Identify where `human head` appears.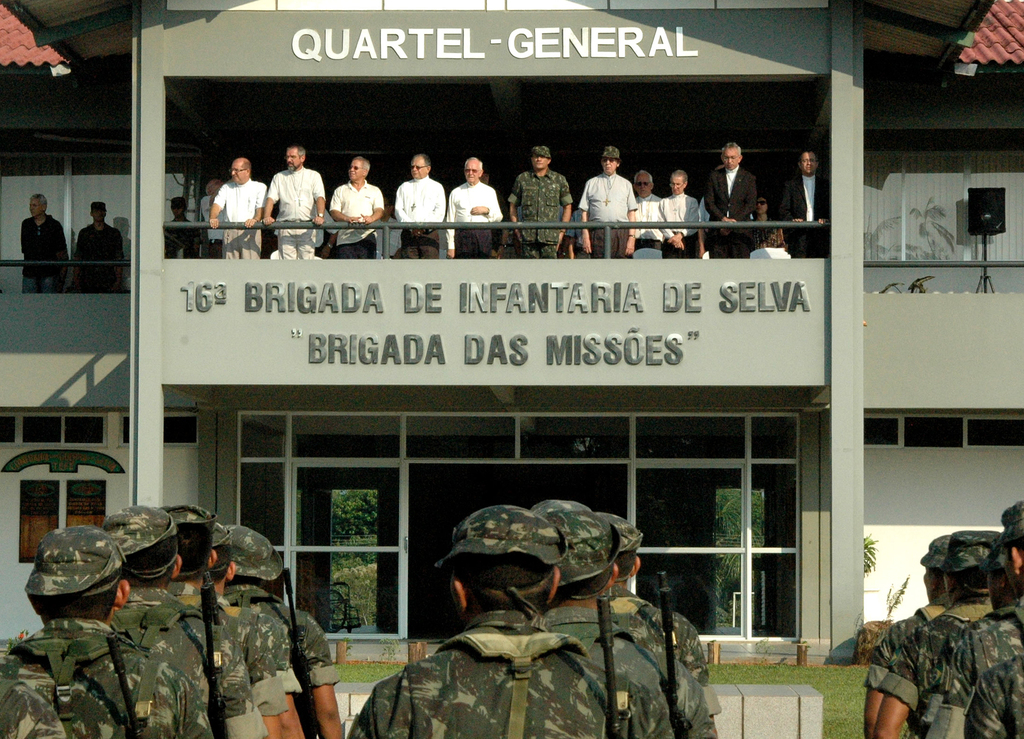
Appears at BBox(532, 497, 621, 600).
